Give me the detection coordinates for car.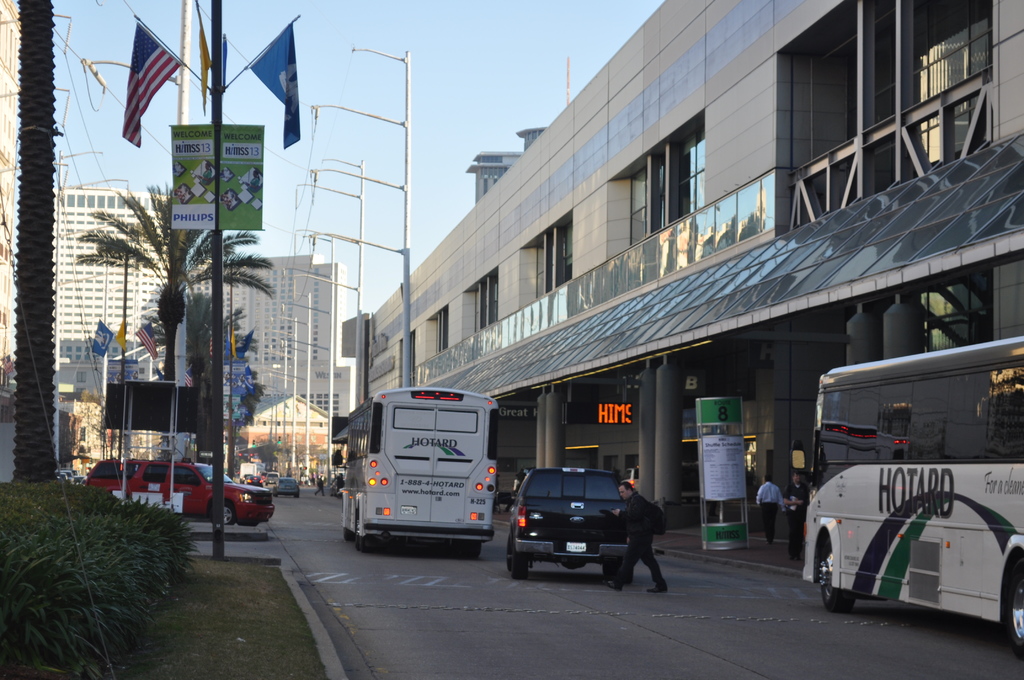
504 465 647 580.
